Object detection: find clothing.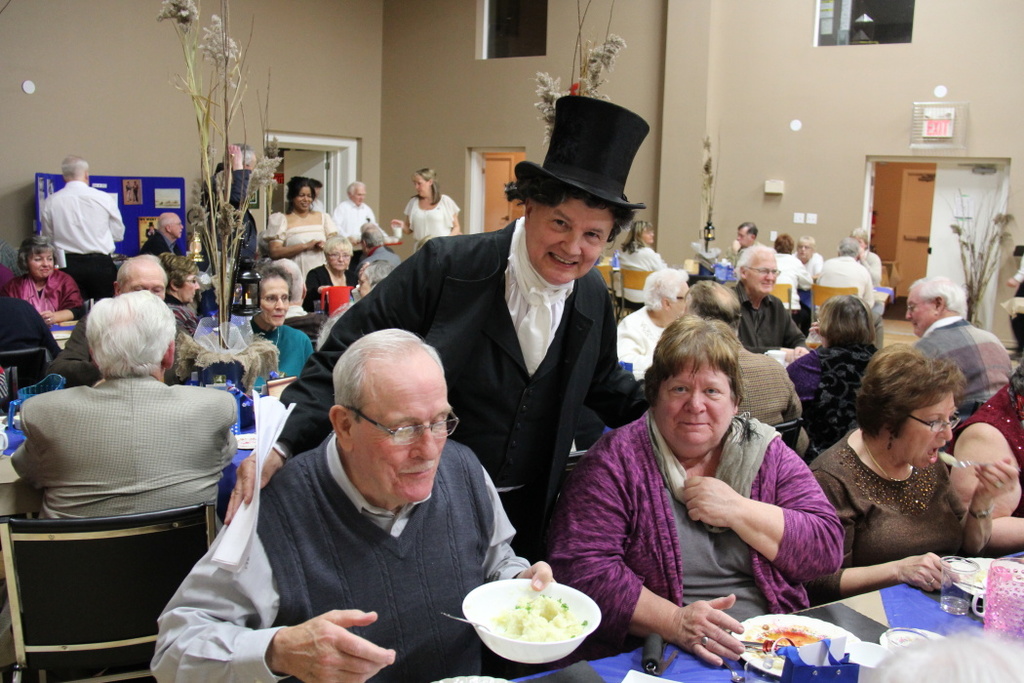
13,367,255,525.
